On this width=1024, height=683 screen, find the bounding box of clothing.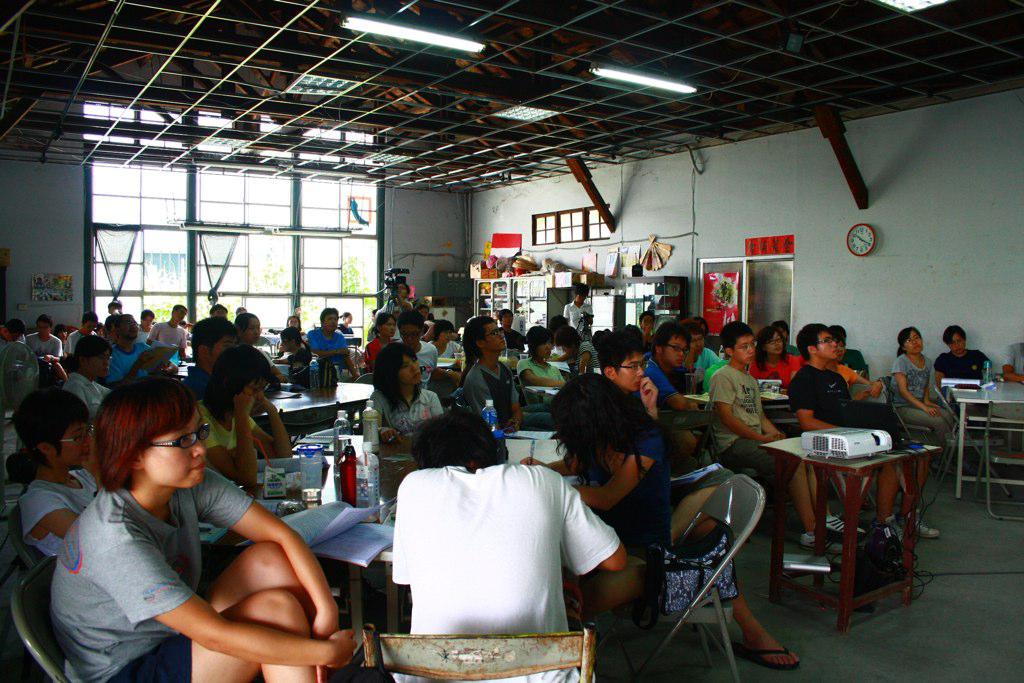
Bounding box: x1=107 y1=341 x2=158 y2=373.
